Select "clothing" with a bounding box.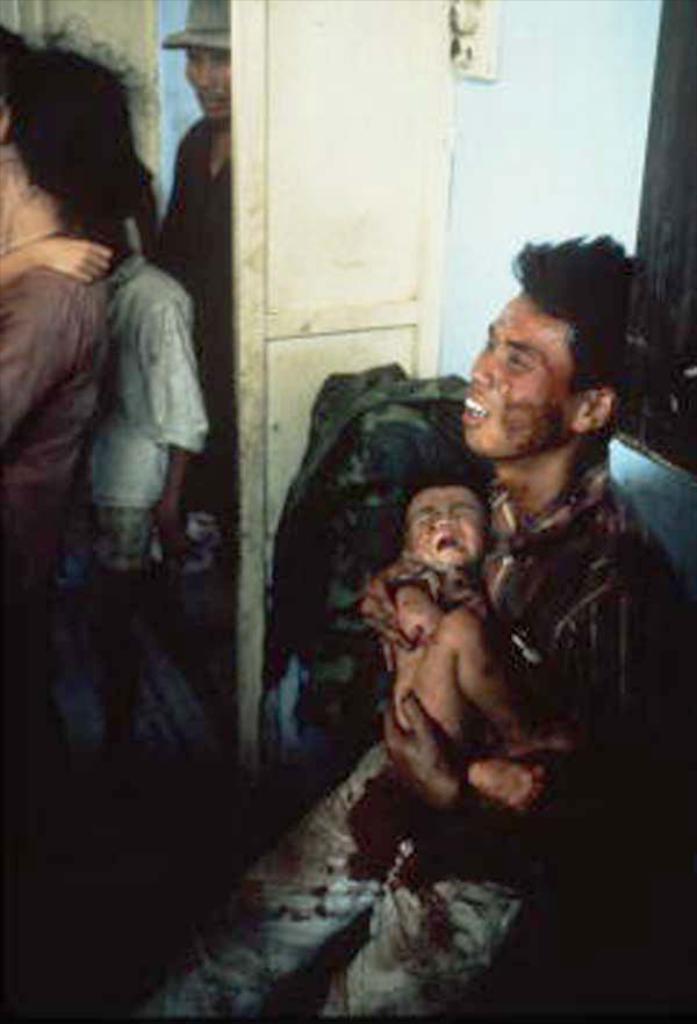
x1=0, y1=269, x2=99, y2=590.
